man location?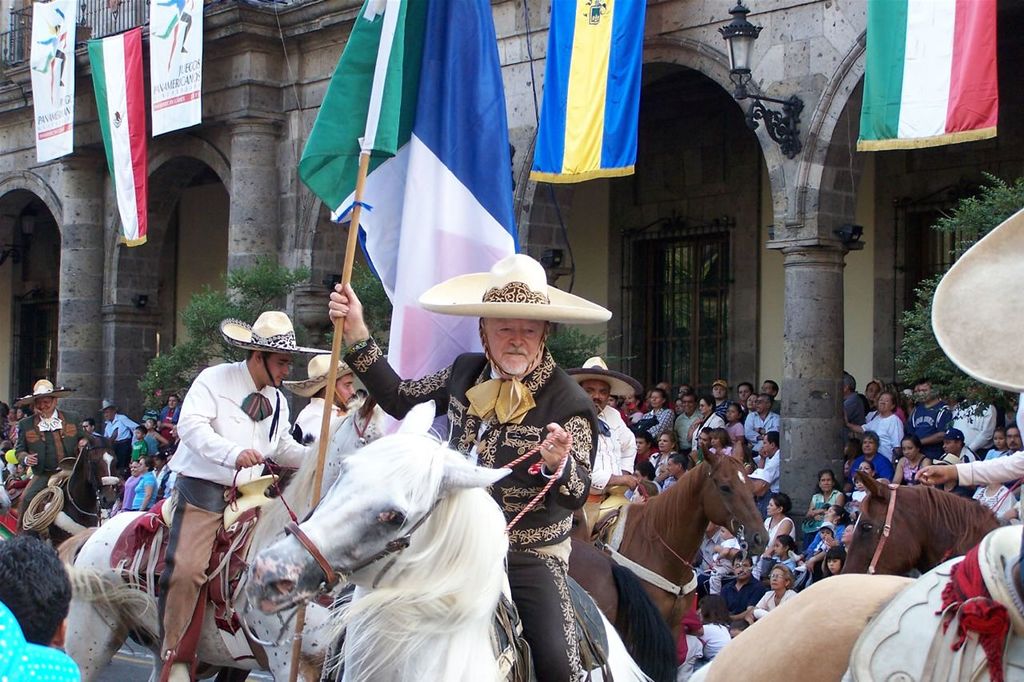
detection(632, 431, 662, 466)
